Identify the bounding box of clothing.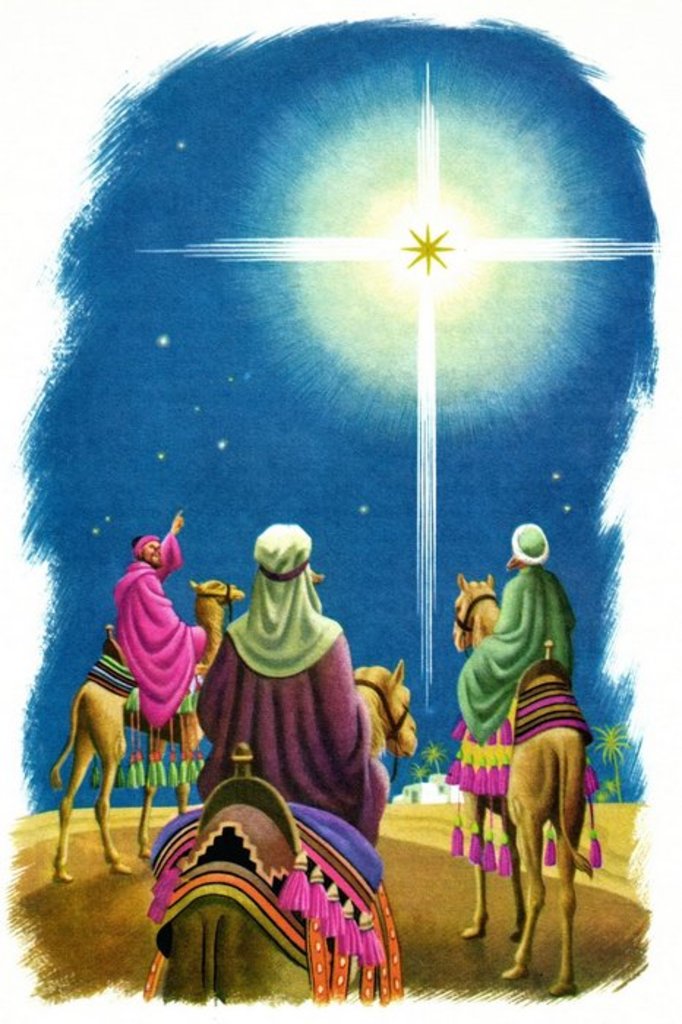
458:566:574:745.
